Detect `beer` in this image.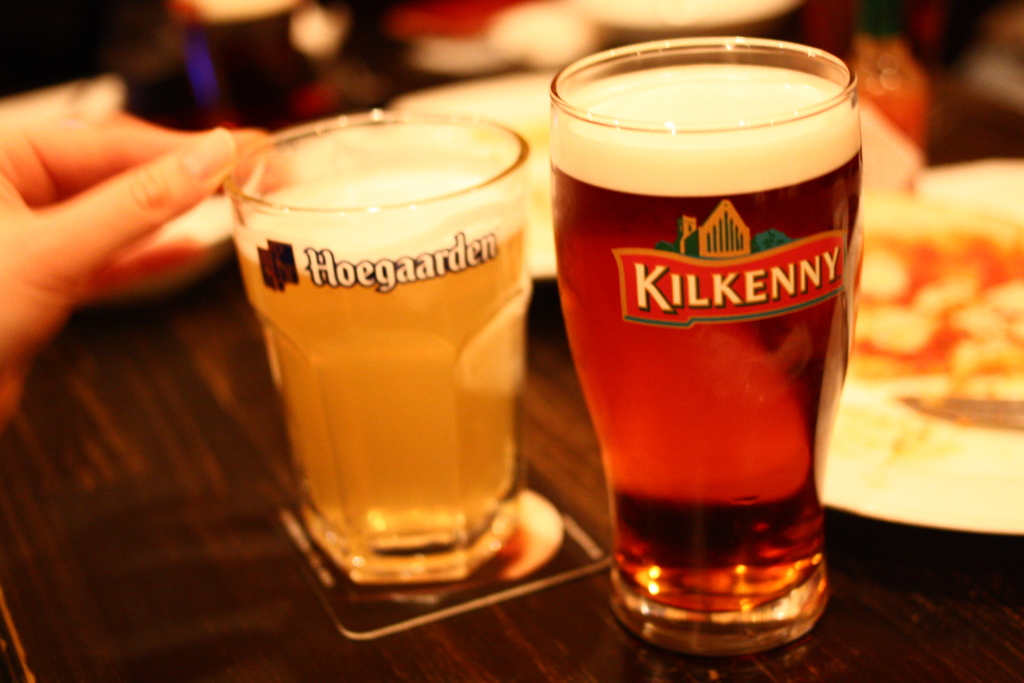
Detection: [549,35,879,648].
